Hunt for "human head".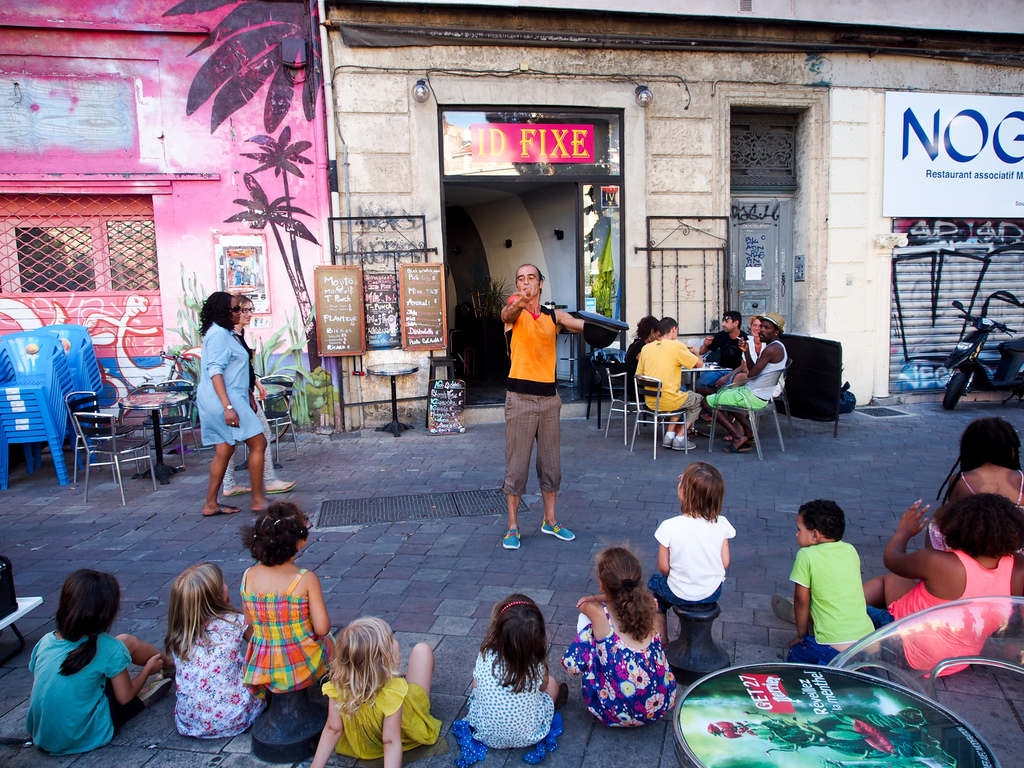
Hunted down at locate(485, 590, 547, 659).
